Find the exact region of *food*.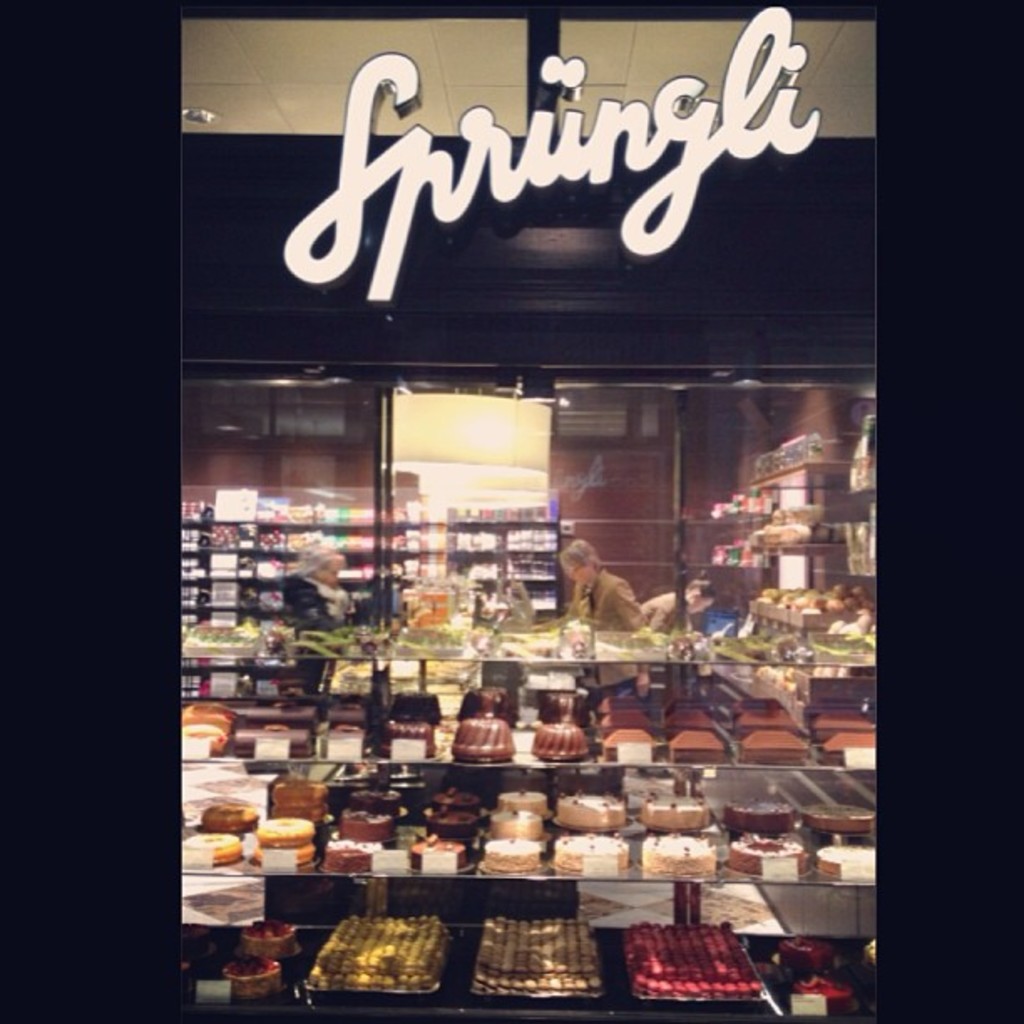
Exact region: detection(330, 724, 368, 756).
